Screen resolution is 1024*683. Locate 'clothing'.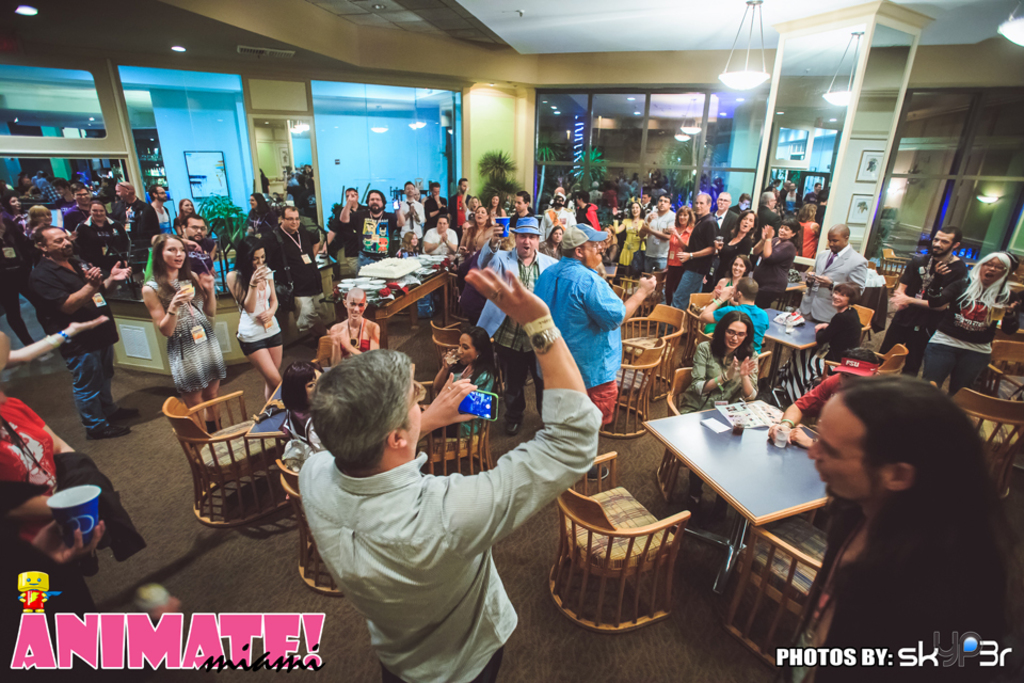
<region>32, 252, 117, 443</region>.
